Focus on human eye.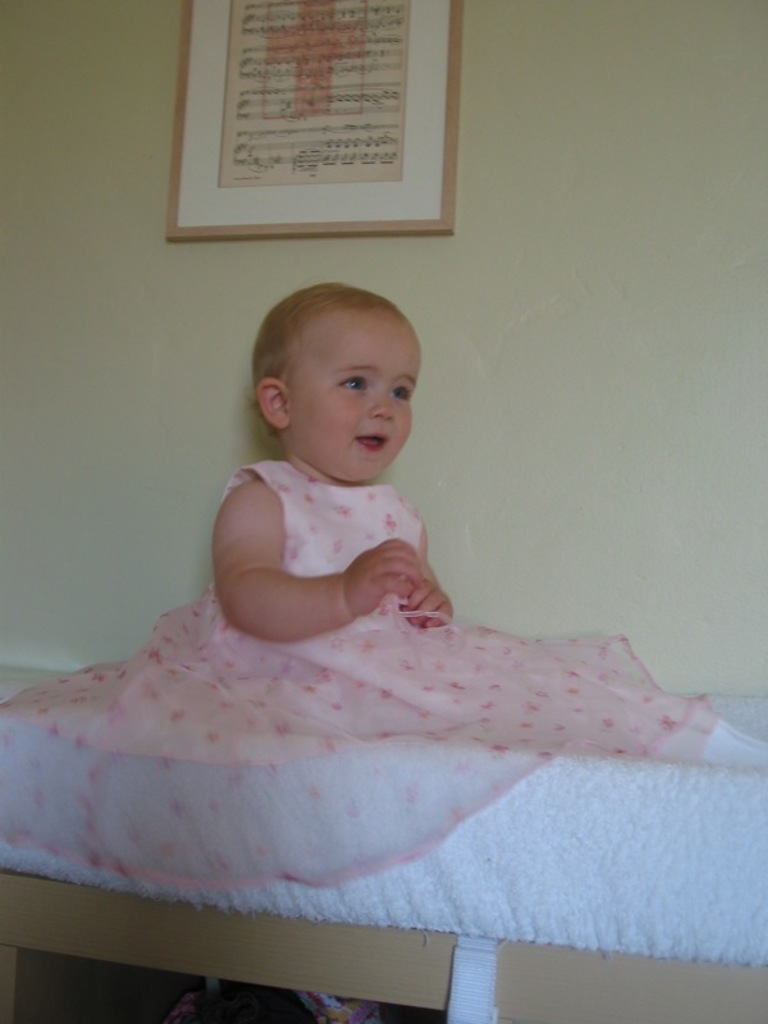
Focused at [394,384,413,403].
